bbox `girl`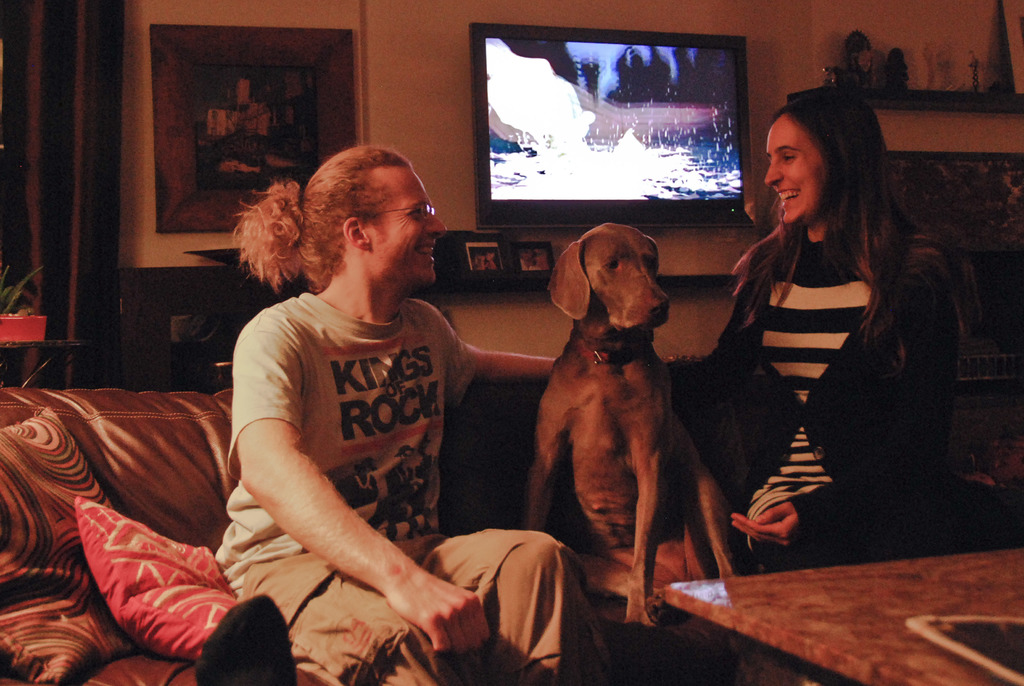
(658,85,966,569)
